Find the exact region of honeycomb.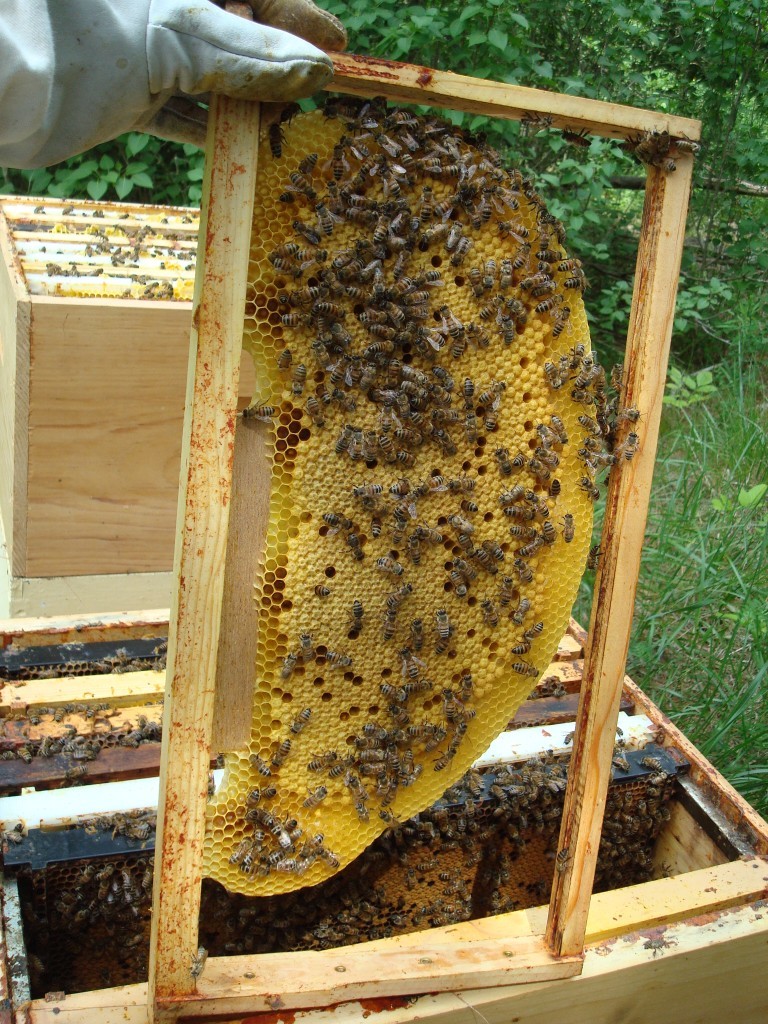
Exact region: left=316, top=800, right=656, bottom=935.
